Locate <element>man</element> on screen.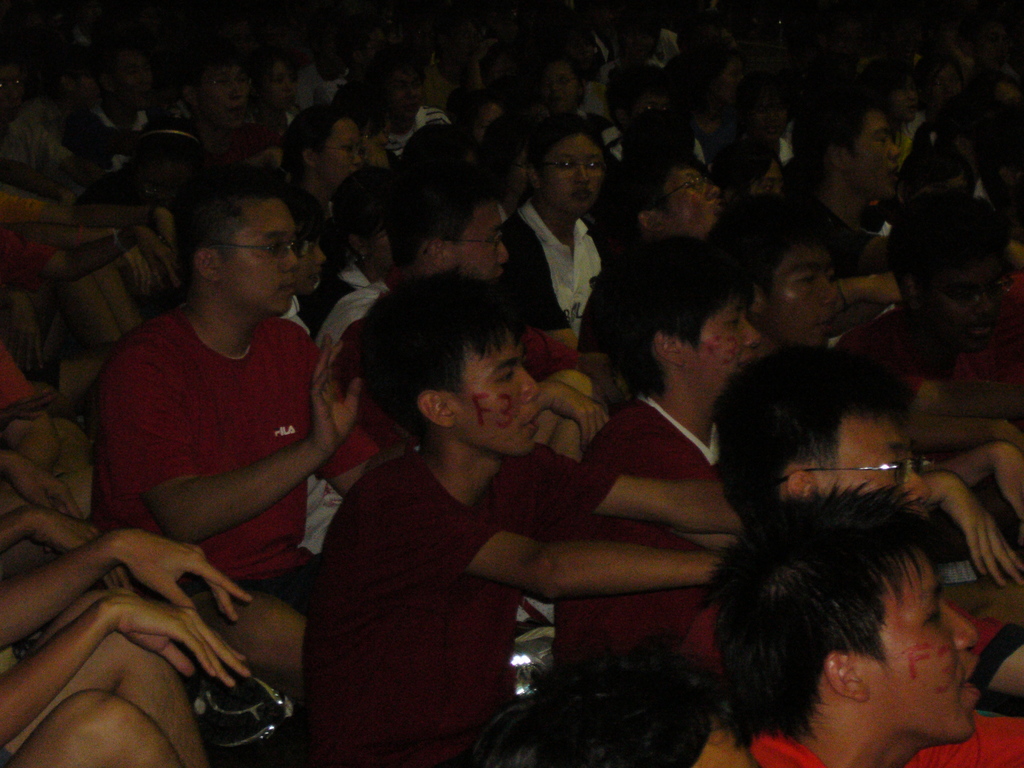
On screen at (296, 271, 754, 767).
